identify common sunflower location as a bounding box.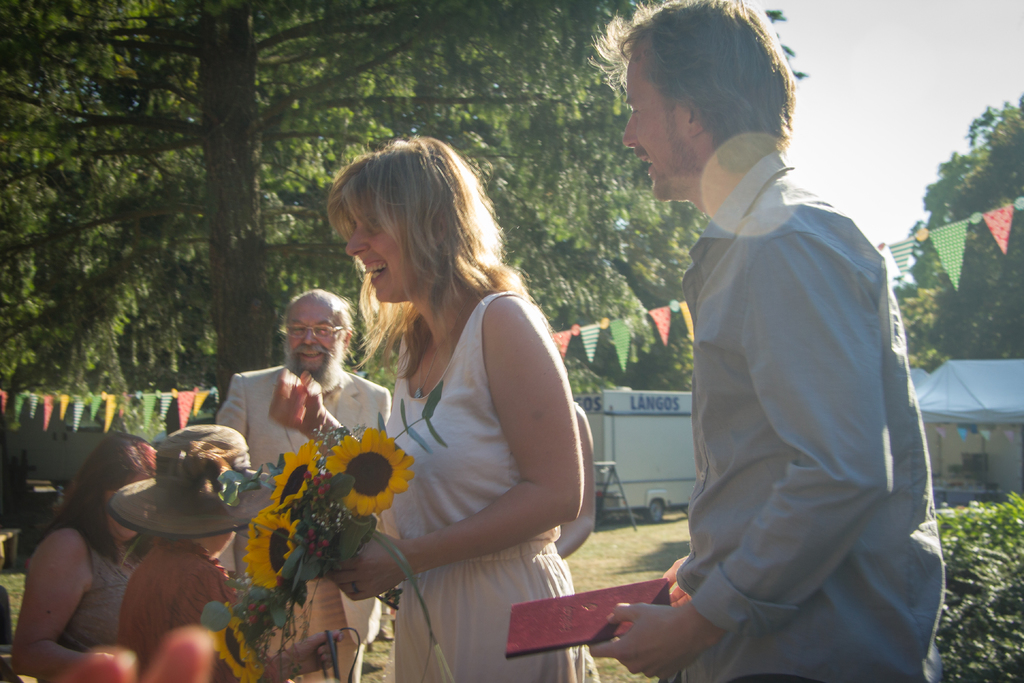
<bbox>333, 428, 414, 511</bbox>.
